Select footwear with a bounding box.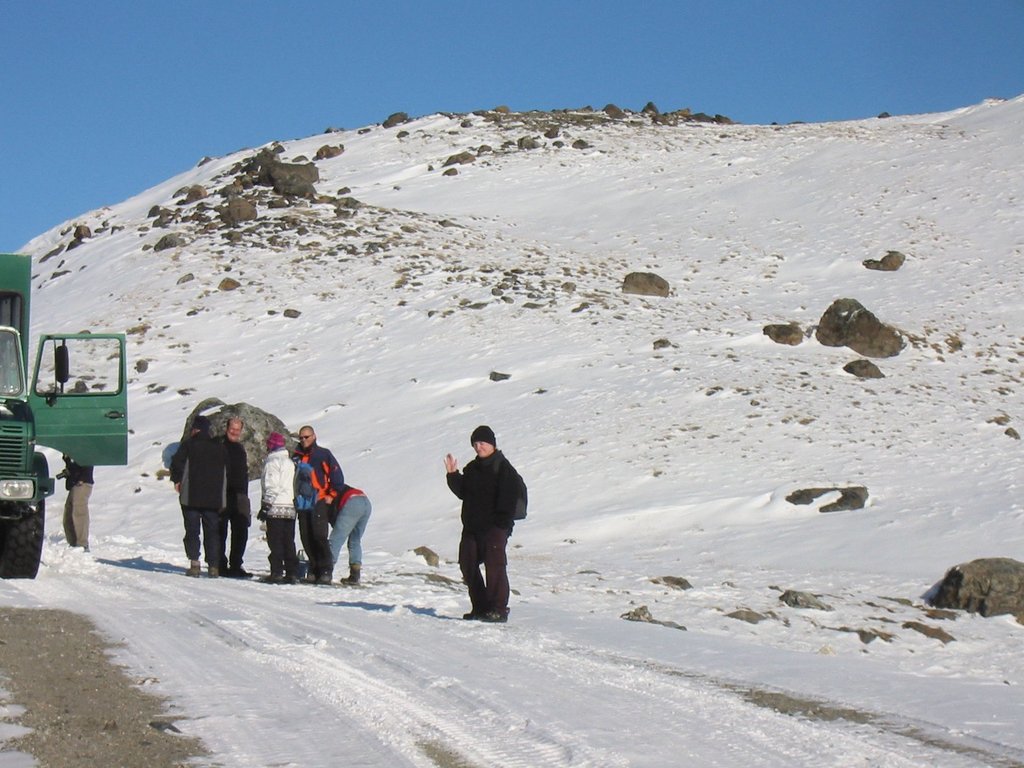
left=310, top=570, right=333, bottom=583.
